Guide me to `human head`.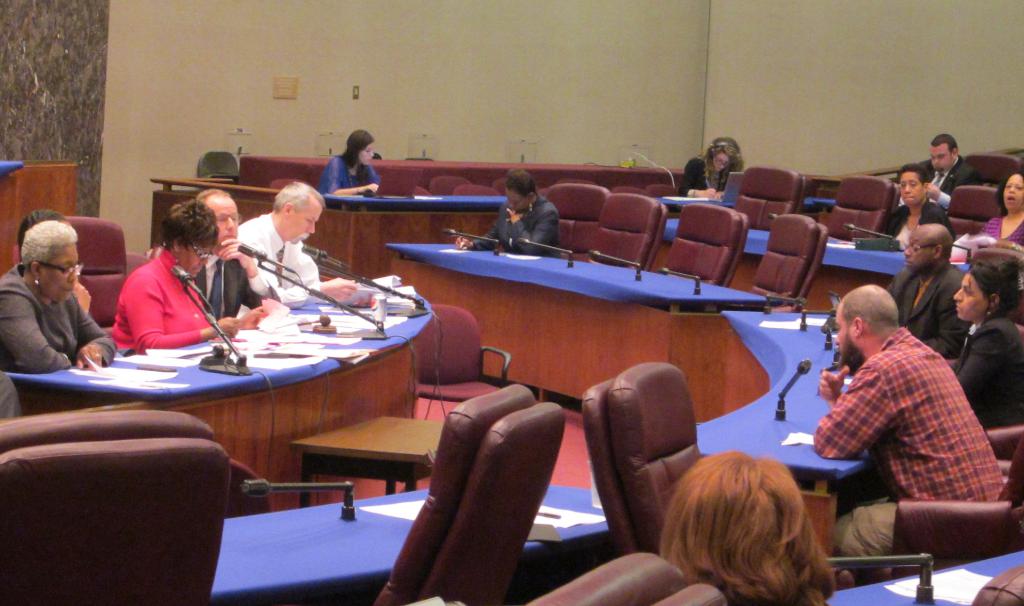
Guidance: x1=161 y1=197 x2=220 y2=274.
